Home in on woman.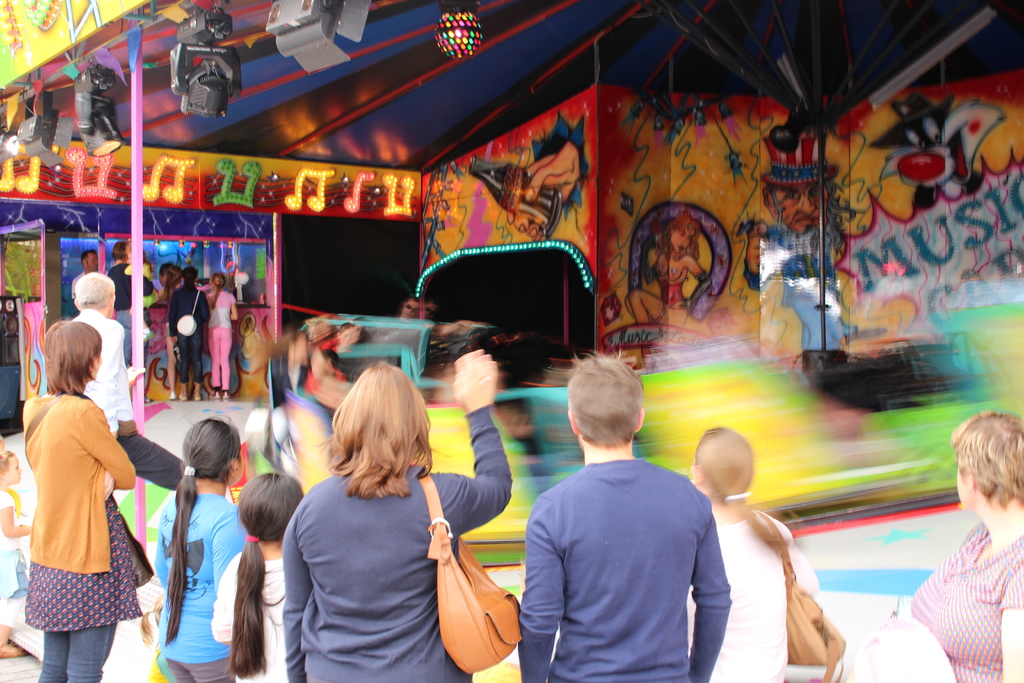
Homed in at box=[908, 412, 1023, 682].
